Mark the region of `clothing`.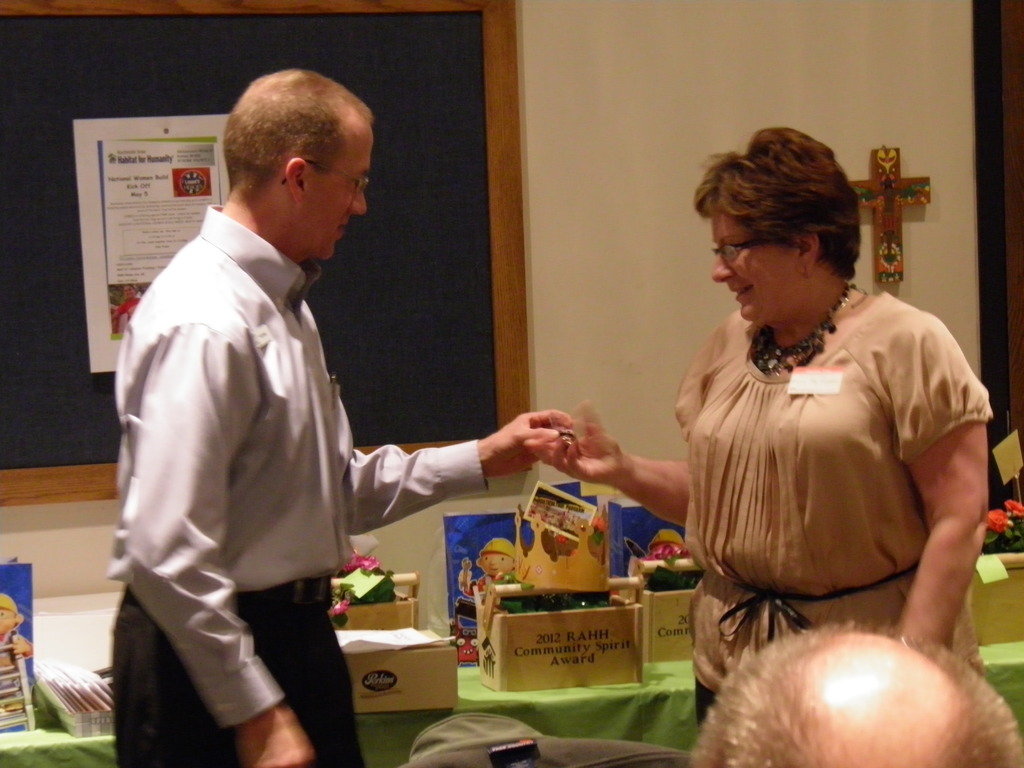
Region: {"left": 116, "top": 200, "right": 492, "bottom": 720}.
